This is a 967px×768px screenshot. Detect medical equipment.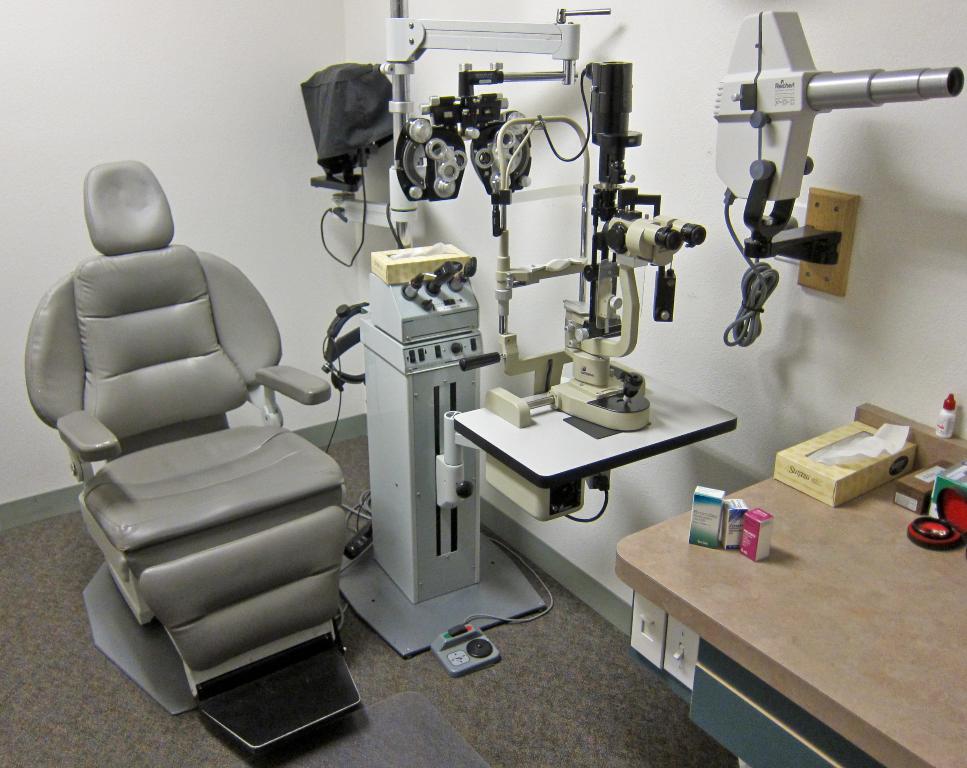
locate(302, 0, 736, 677).
